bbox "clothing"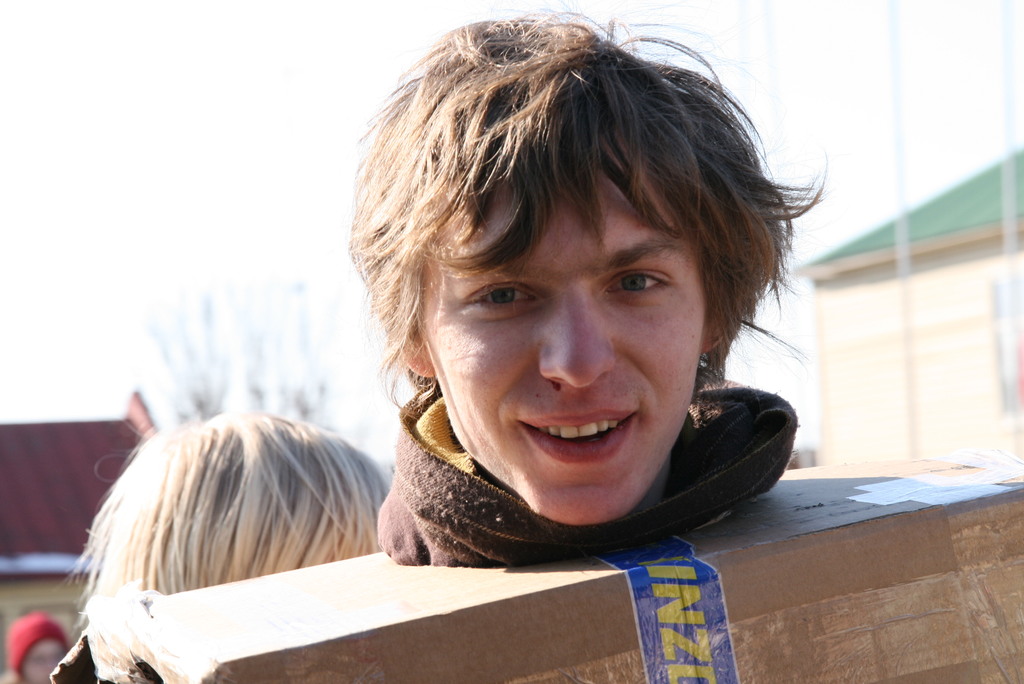
378/382/801/560
